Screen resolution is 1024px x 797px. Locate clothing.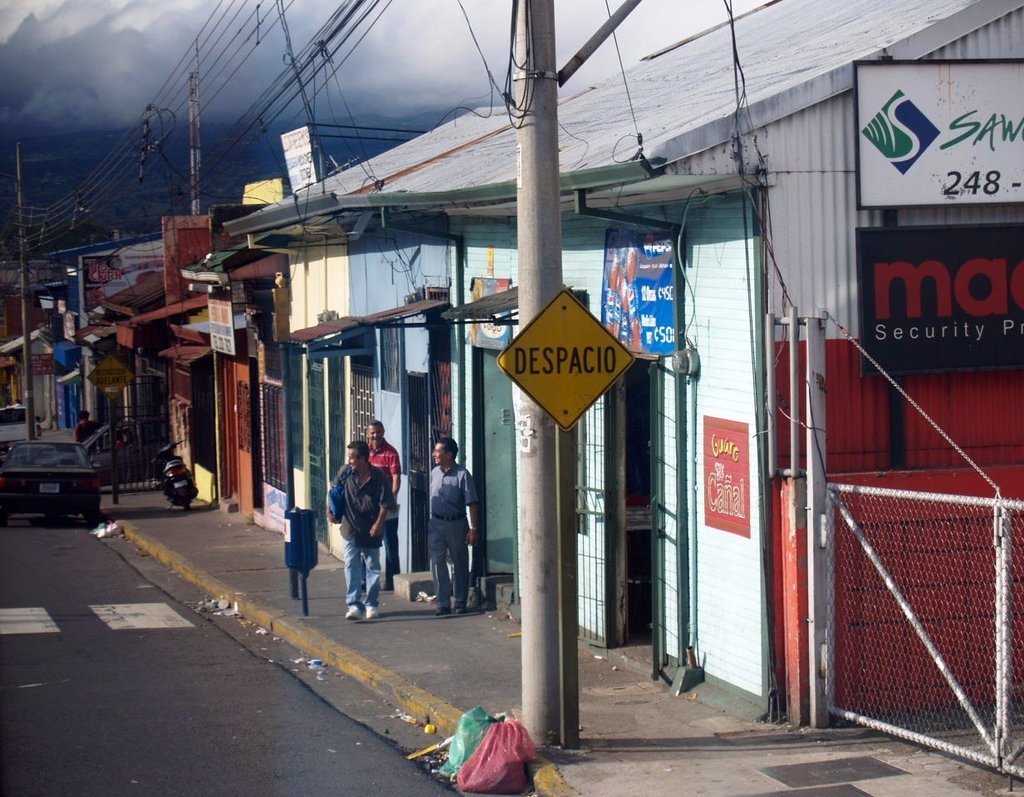
BBox(365, 443, 399, 588).
